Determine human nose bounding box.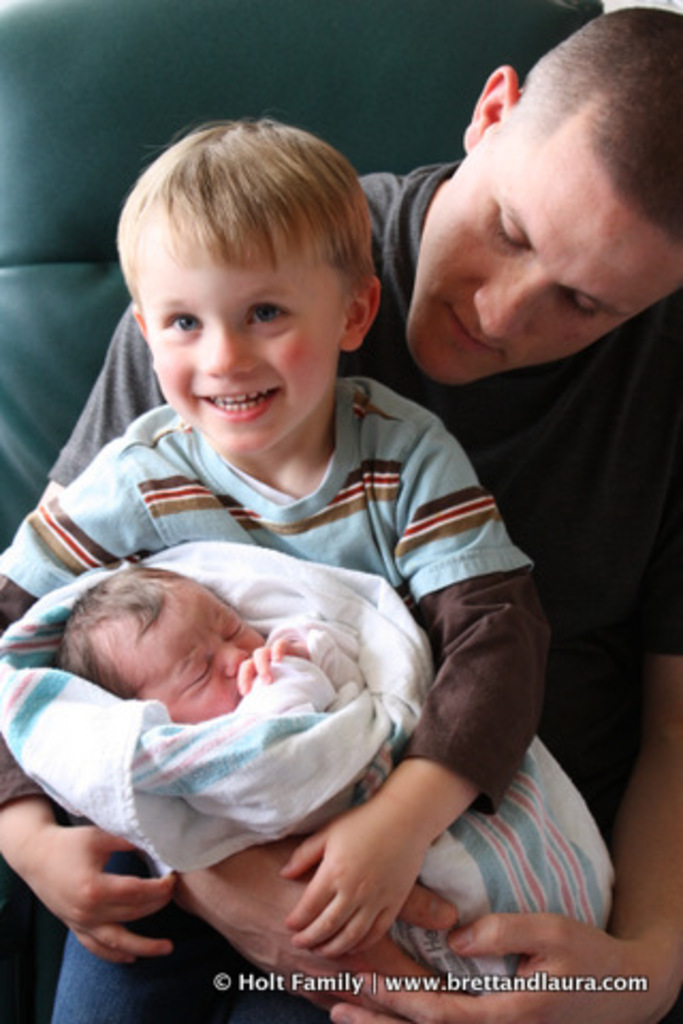
Determined: [left=205, top=320, right=254, bottom=386].
